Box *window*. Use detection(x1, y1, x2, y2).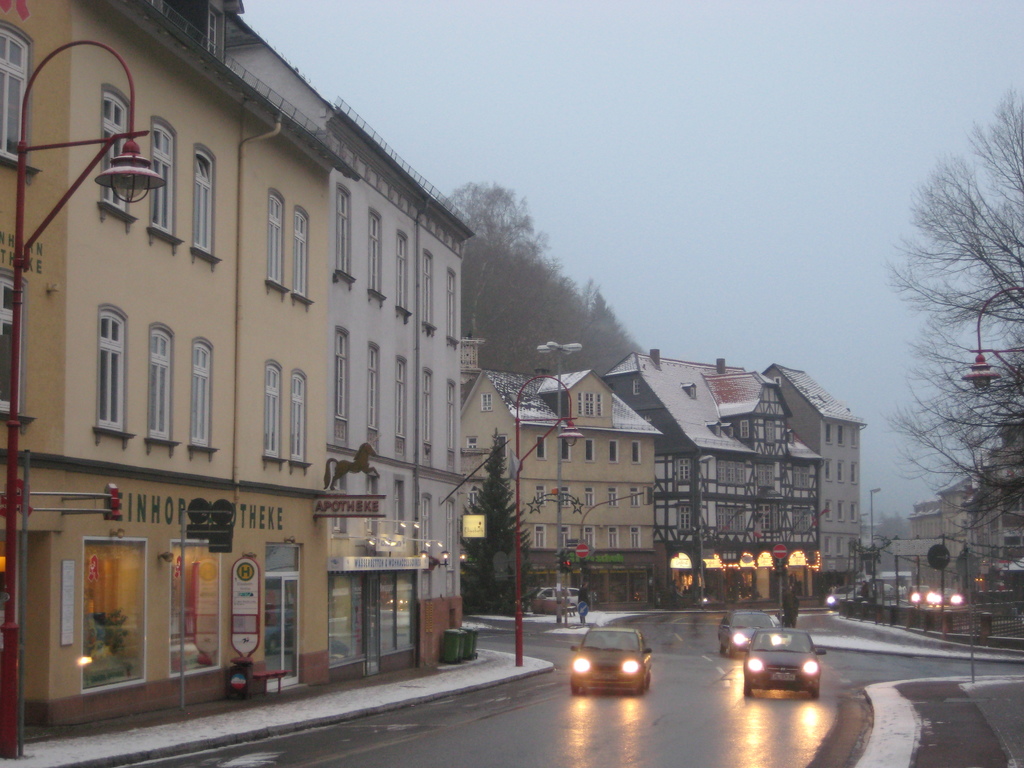
detection(419, 369, 429, 464).
